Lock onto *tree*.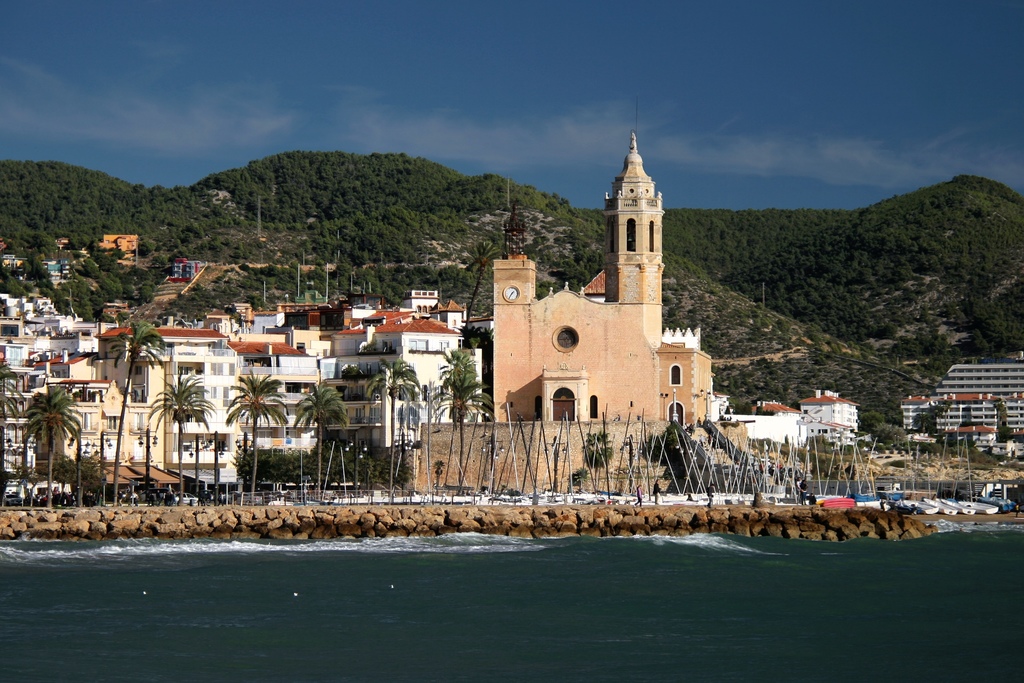
Locked: BBox(93, 311, 157, 509).
